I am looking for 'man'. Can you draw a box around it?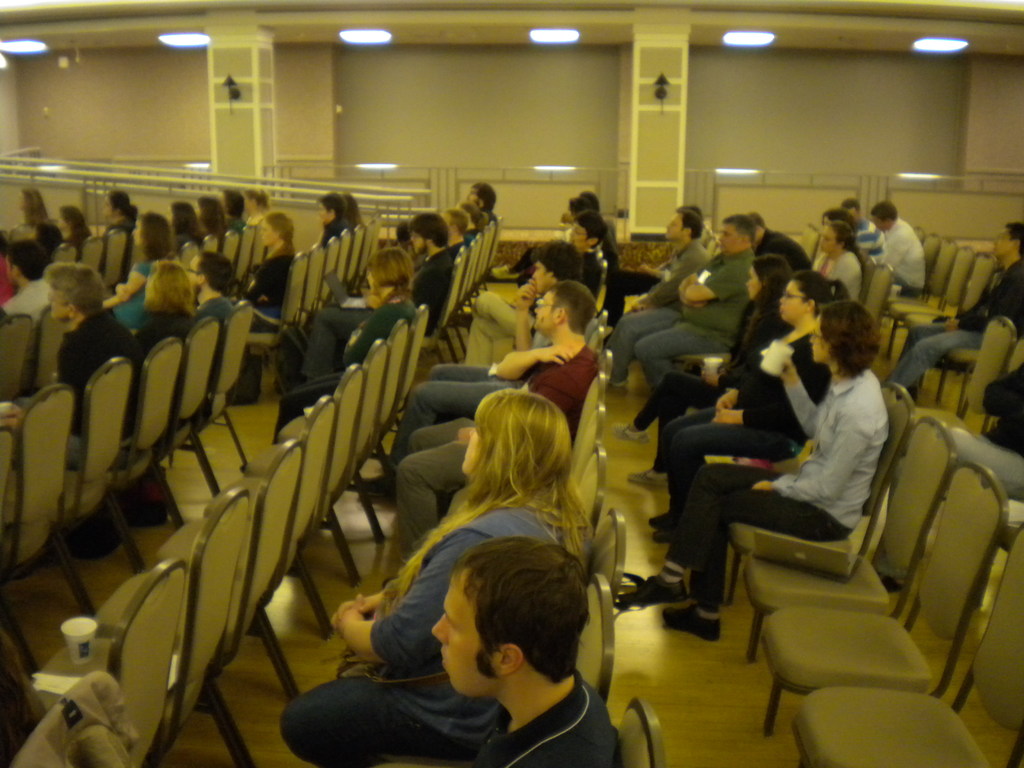
Sure, the bounding box is 837 195 884 273.
